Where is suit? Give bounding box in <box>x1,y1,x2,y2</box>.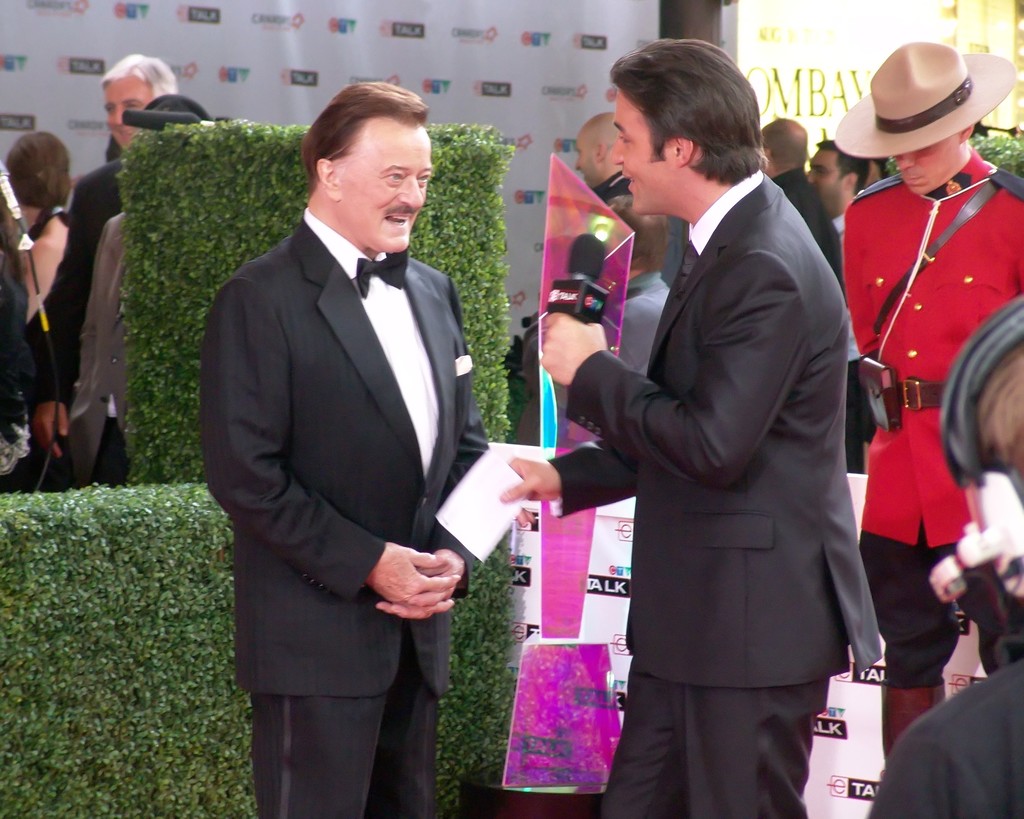
<box>199,206,491,818</box>.
